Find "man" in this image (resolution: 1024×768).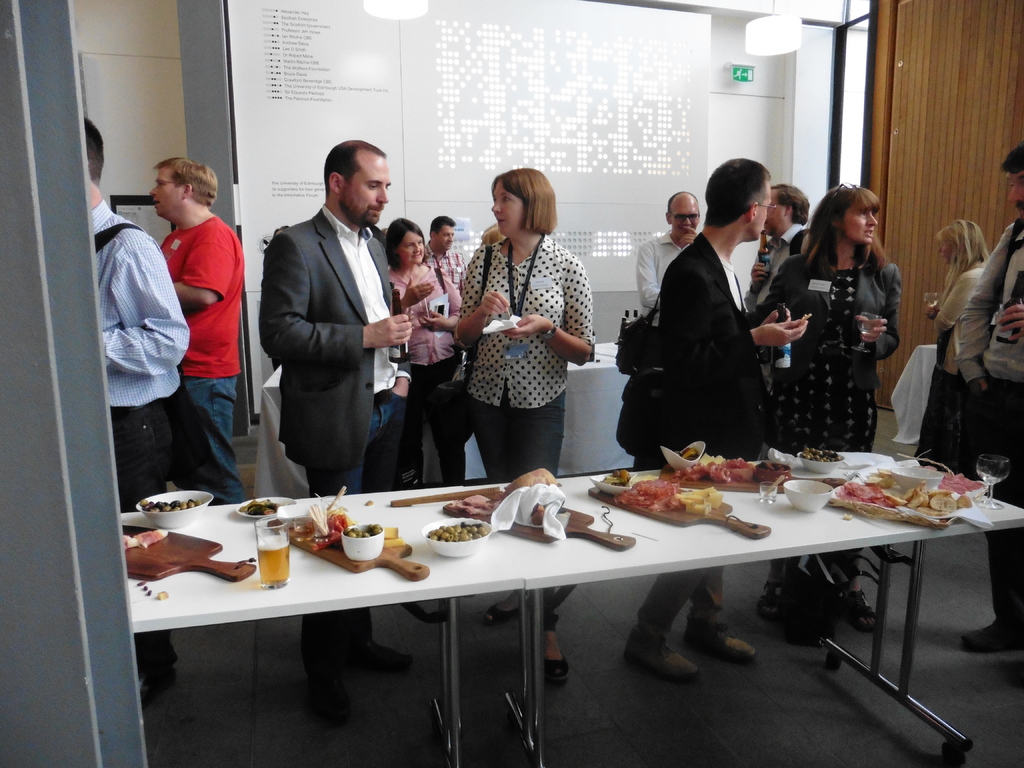
BBox(627, 189, 710, 325).
